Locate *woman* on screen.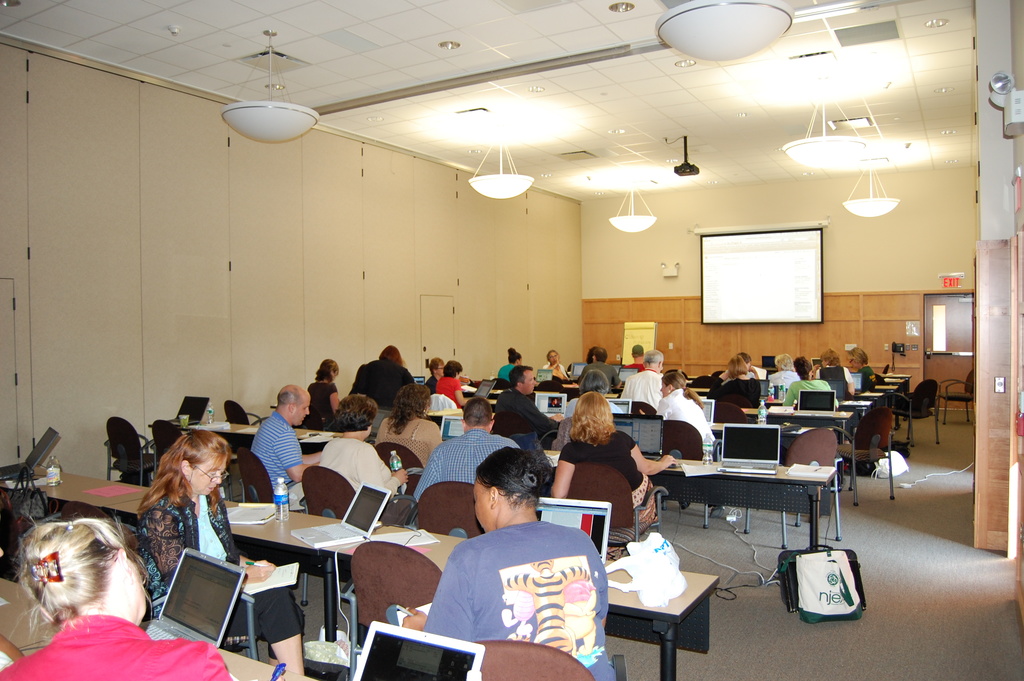
On screen at bbox(399, 441, 620, 680).
